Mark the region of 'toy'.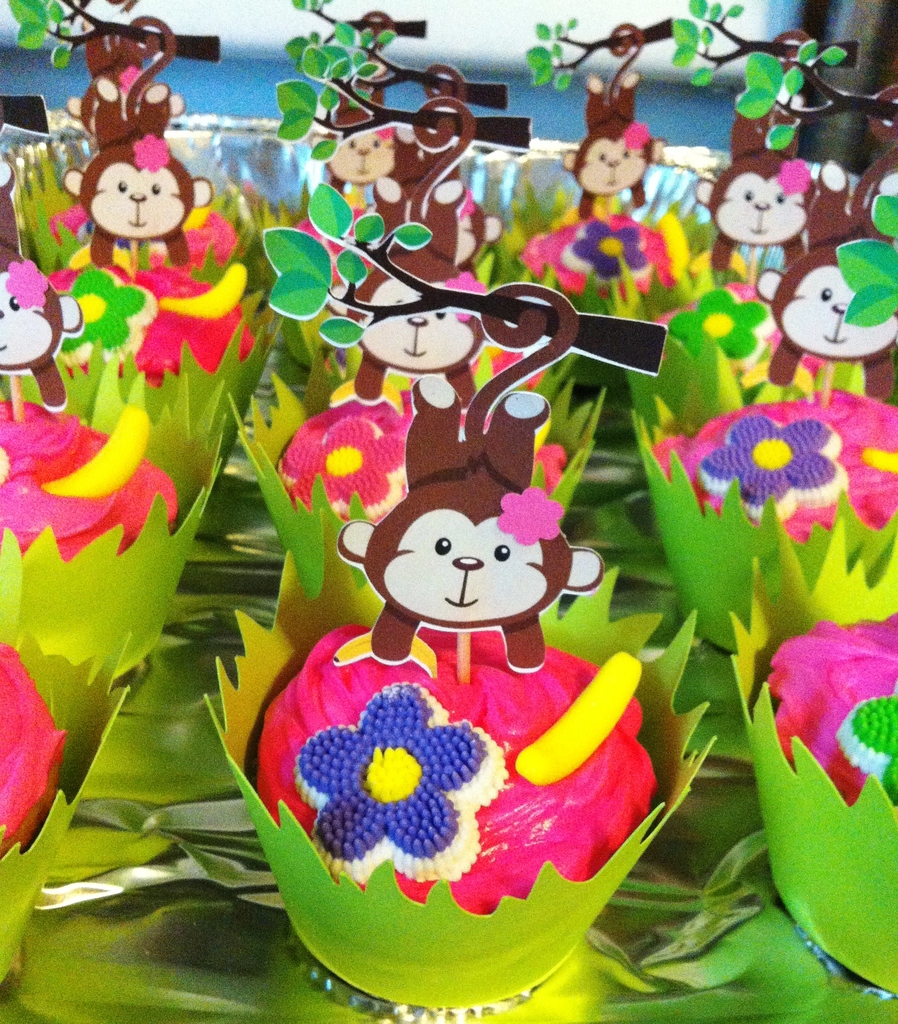
Region: left=0, top=160, right=88, bottom=408.
